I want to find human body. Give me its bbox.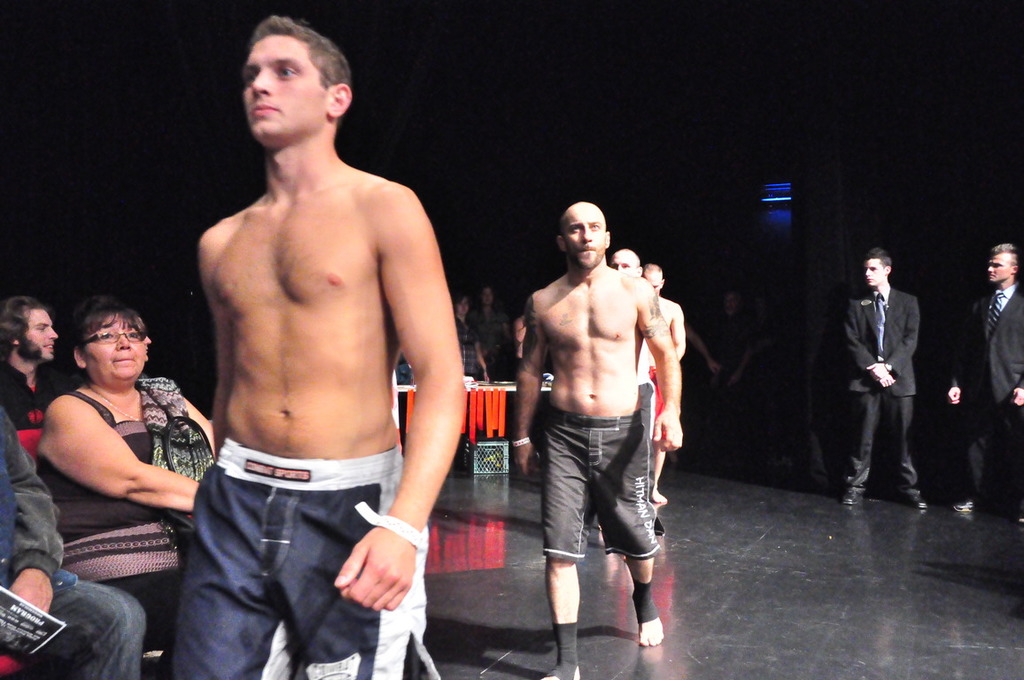
detection(637, 293, 685, 499).
